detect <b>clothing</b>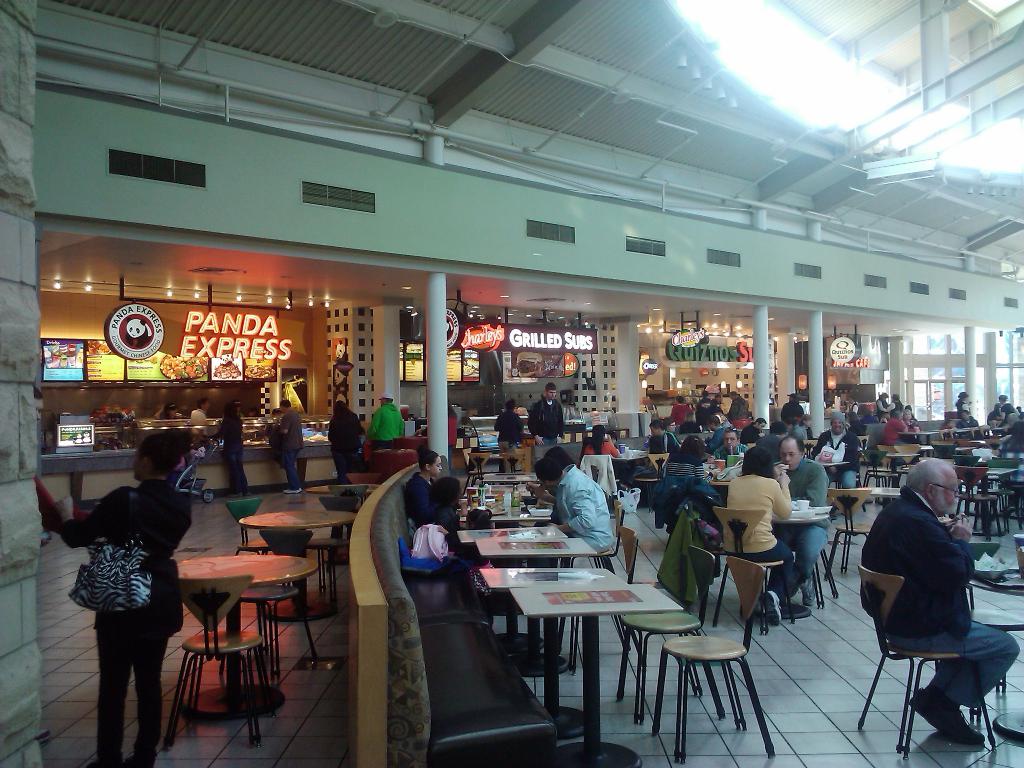
locate(713, 445, 748, 463)
